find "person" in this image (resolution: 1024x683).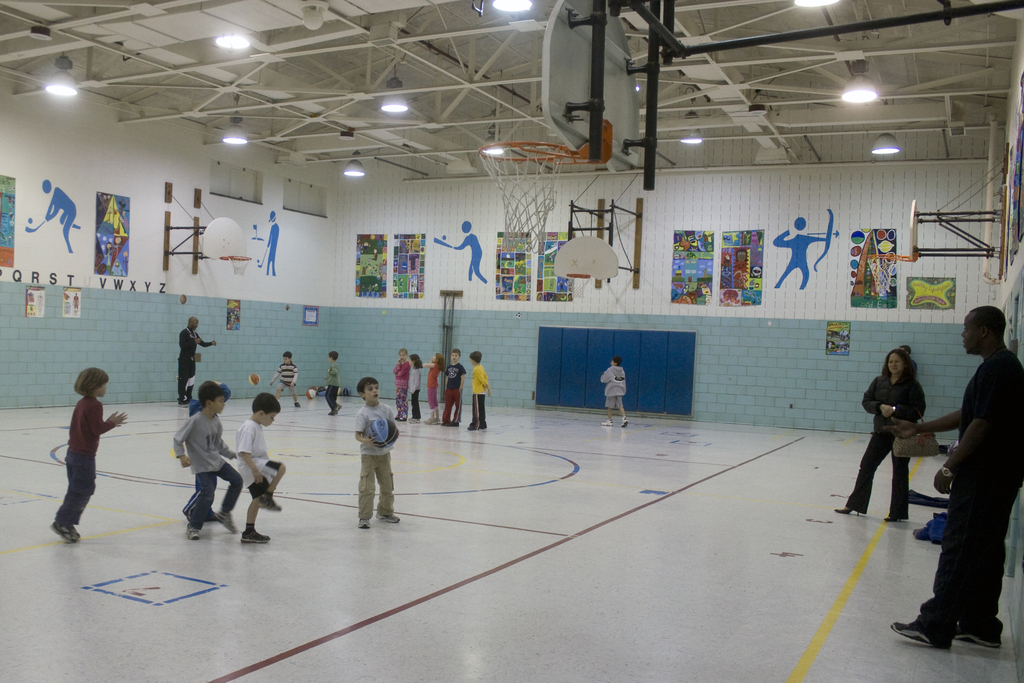
605/354/630/422.
